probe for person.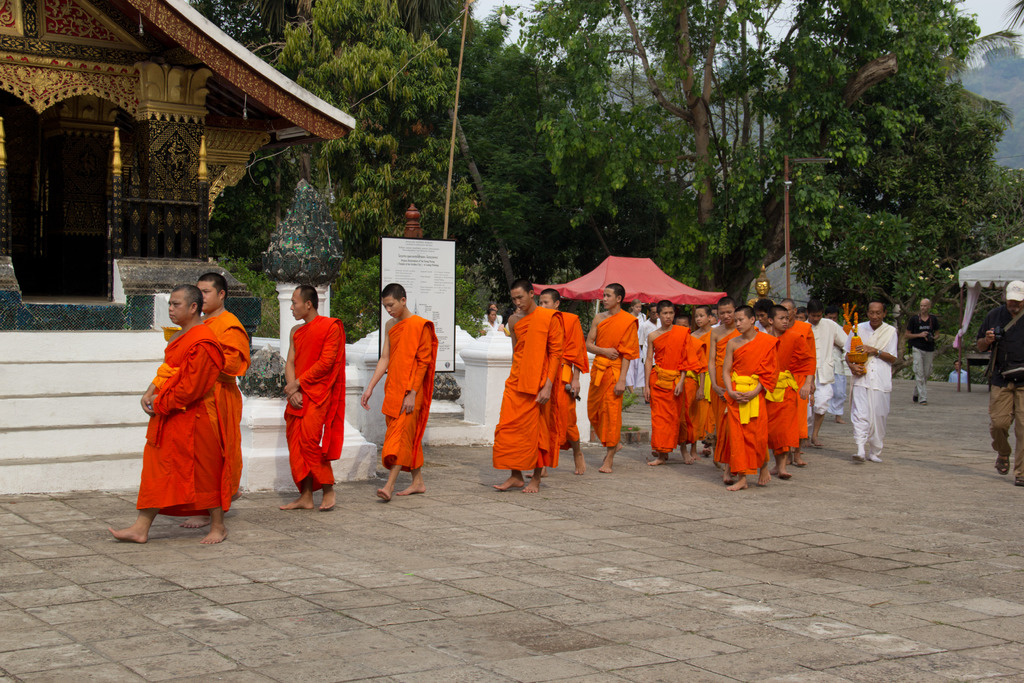
Probe result: 278/274/344/511.
